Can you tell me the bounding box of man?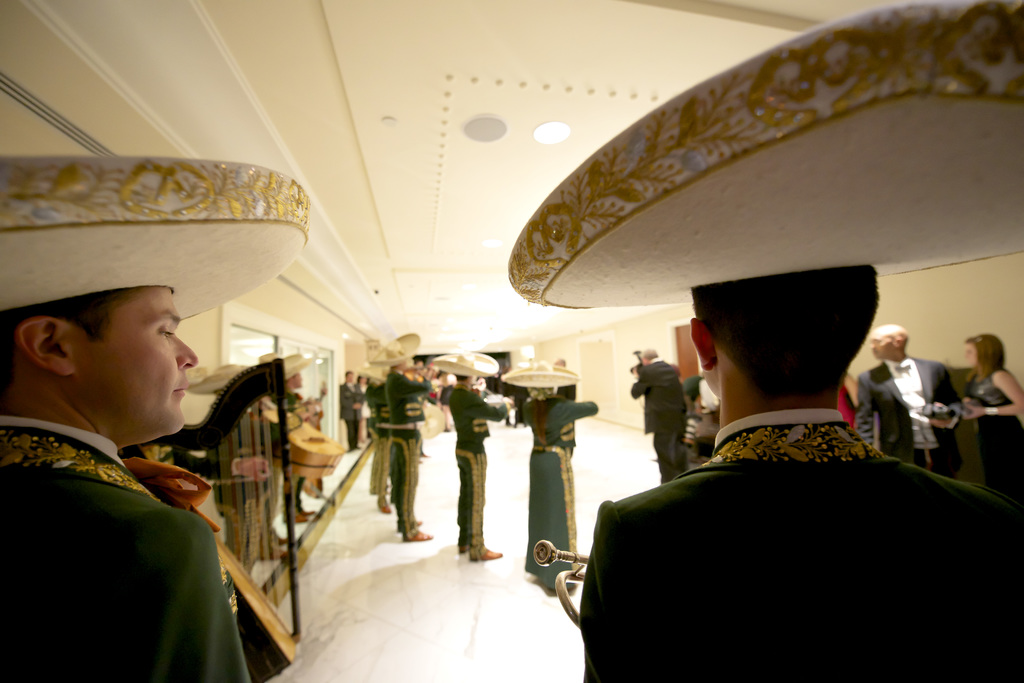
<region>502, 0, 1023, 682</region>.
